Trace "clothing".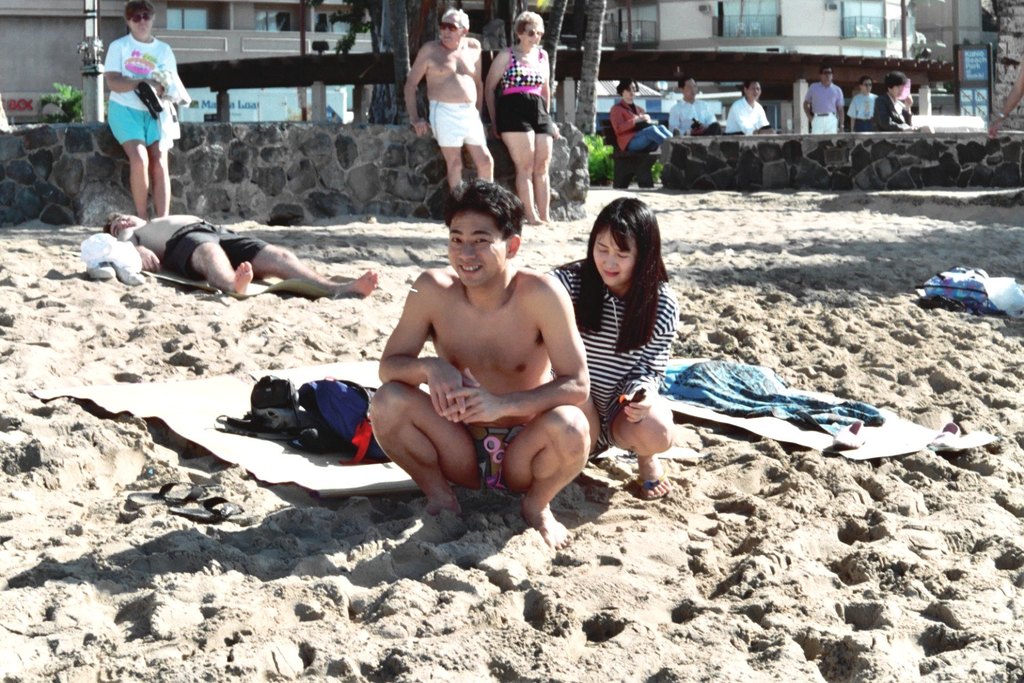
Traced to bbox=[104, 31, 180, 149].
